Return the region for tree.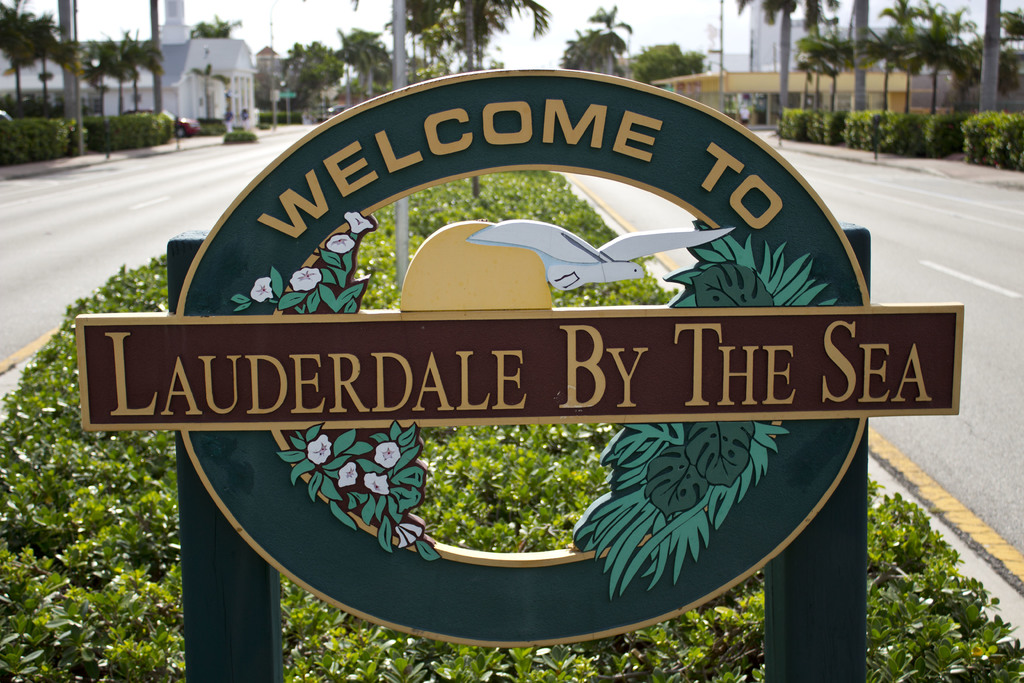
{"left": 735, "top": 7, "right": 981, "bottom": 152}.
